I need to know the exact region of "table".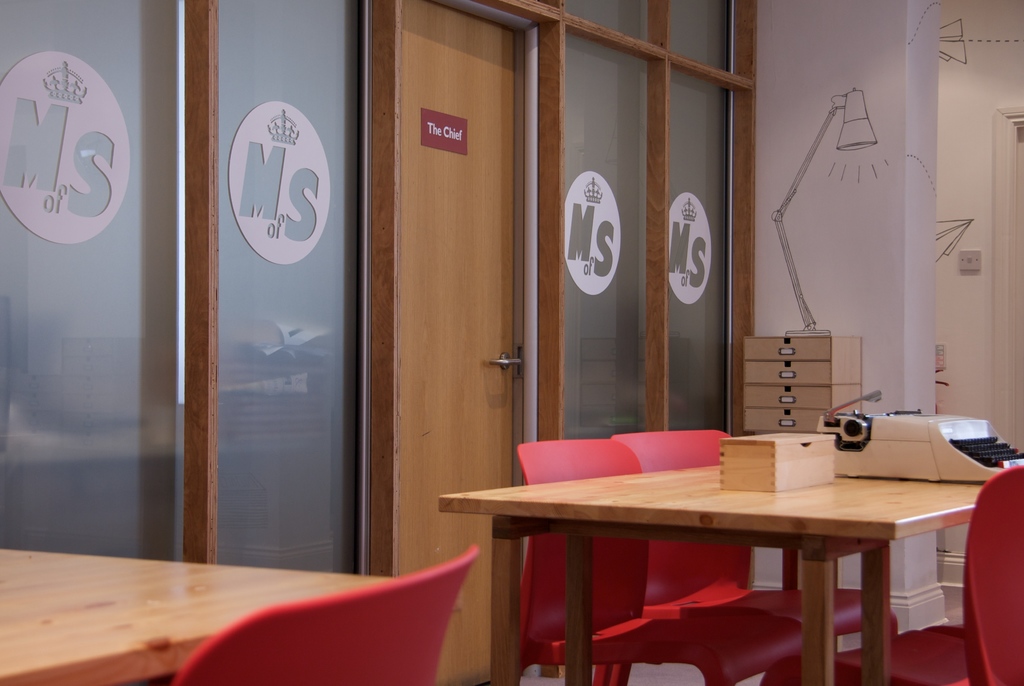
Region: (left=0, top=546, right=397, bottom=685).
